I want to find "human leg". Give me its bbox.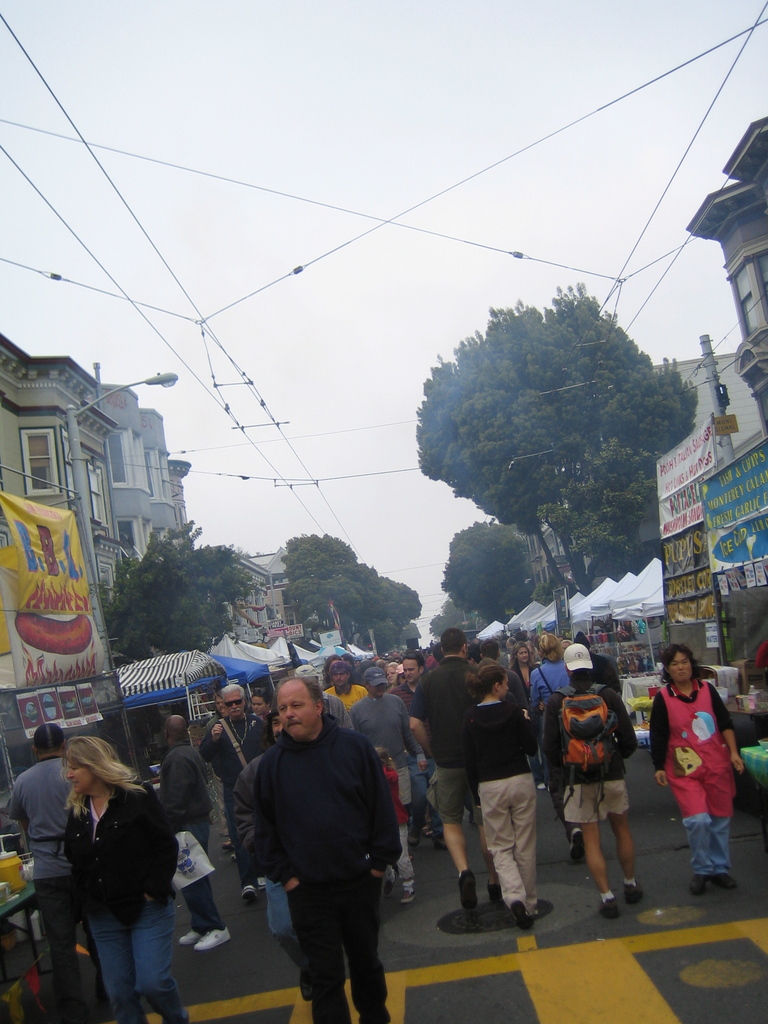
<box>682,811,708,893</box>.
